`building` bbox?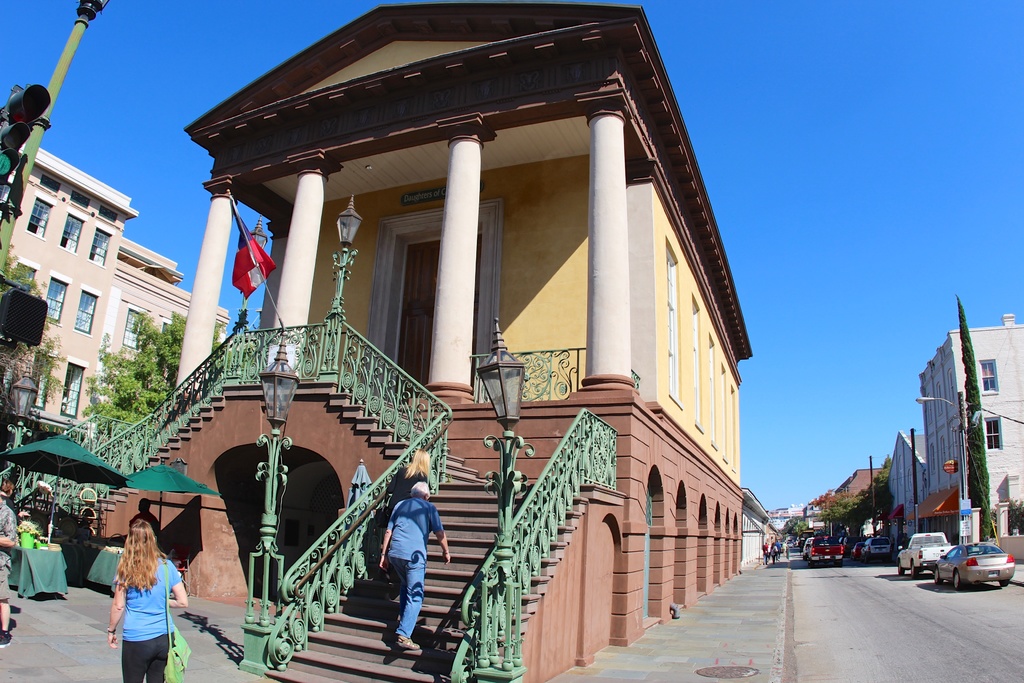
(x1=0, y1=103, x2=195, y2=456)
